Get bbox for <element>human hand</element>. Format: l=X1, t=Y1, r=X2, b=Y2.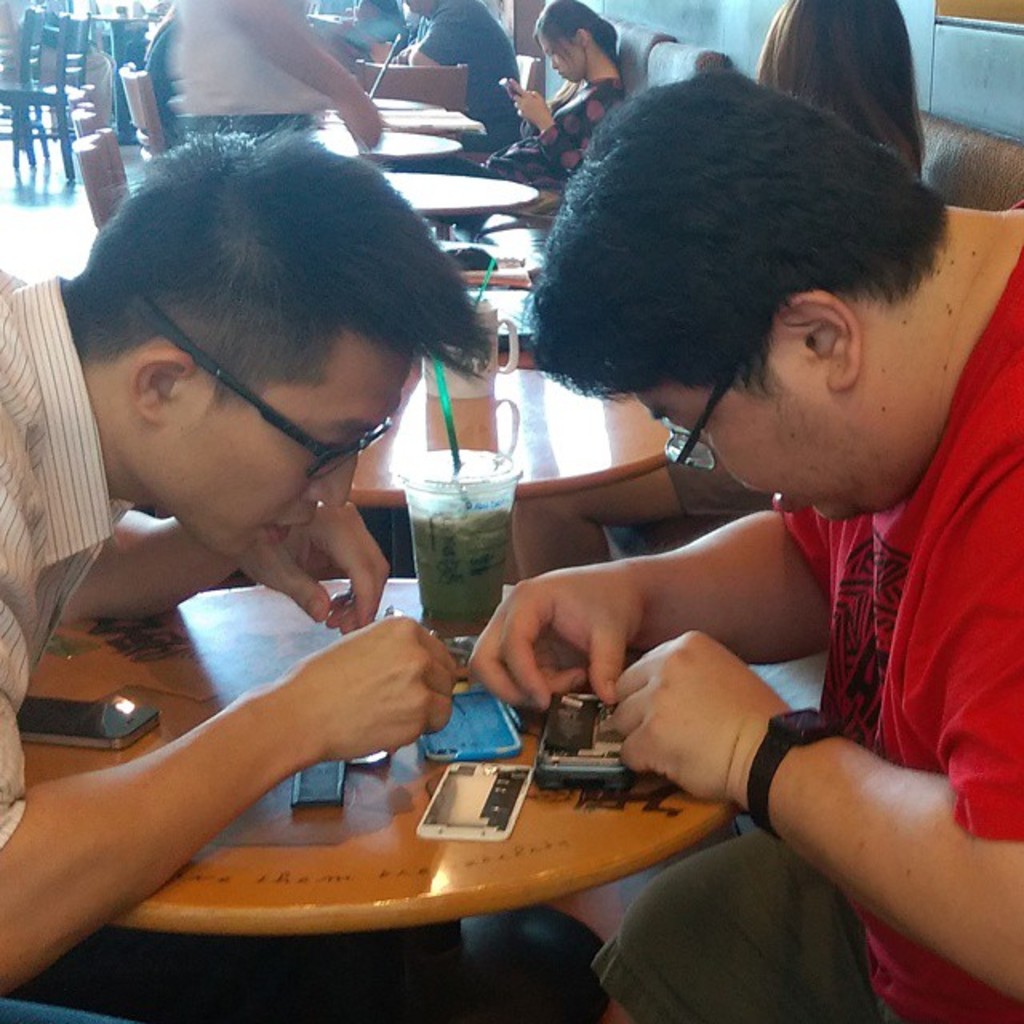
l=387, t=43, r=410, b=69.
